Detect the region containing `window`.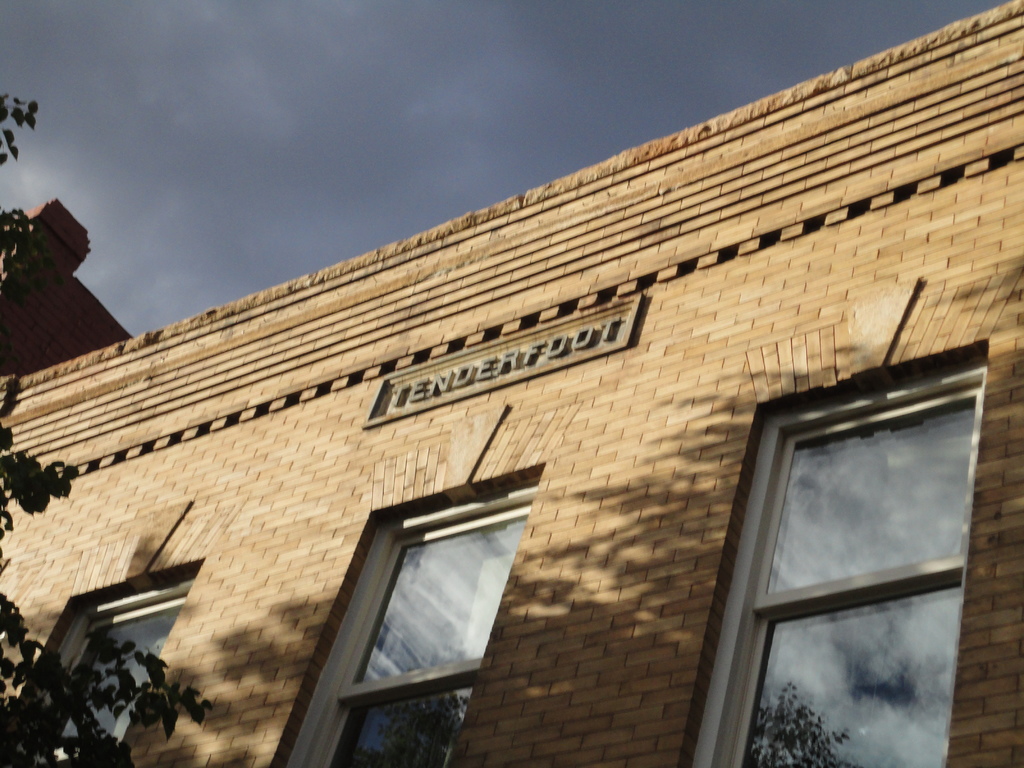
(left=726, top=333, right=997, bottom=746).
